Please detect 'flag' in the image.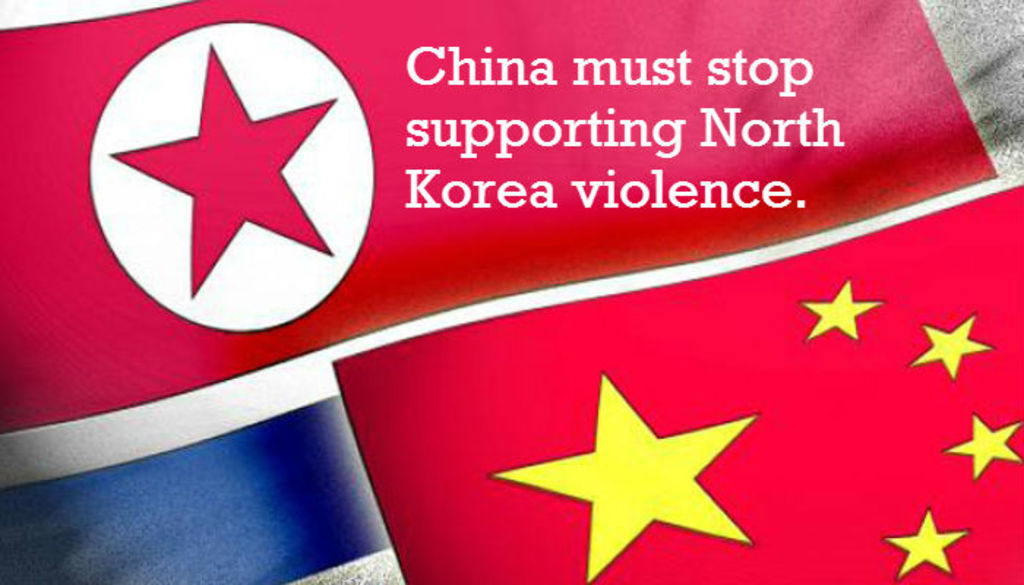
detection(7, 85, 1005, 573).
